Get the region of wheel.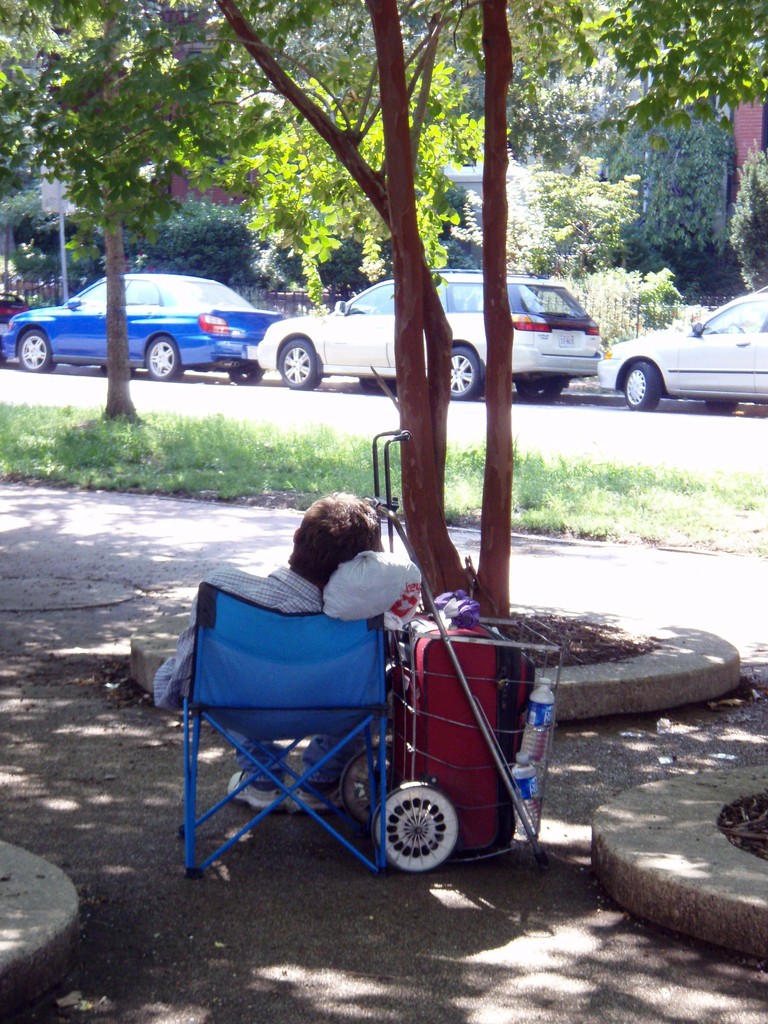
<box>146,330,177,386</box>.
